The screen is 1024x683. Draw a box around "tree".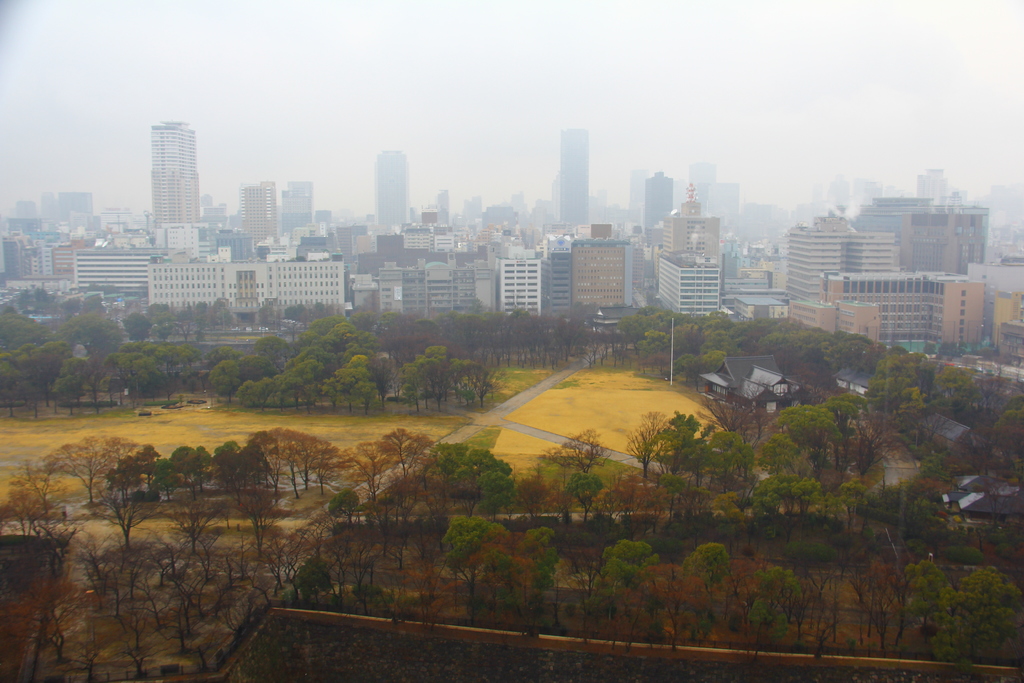
select_region(675, 339, 723, 389).
